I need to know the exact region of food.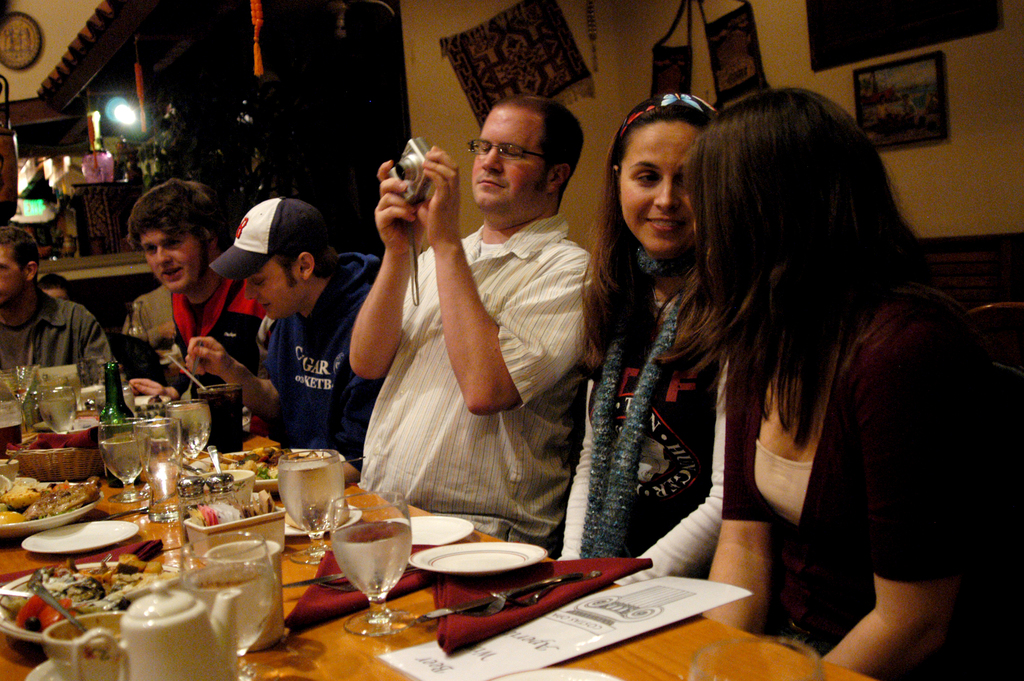
Region: Rect(16, 529, 158, 636).
